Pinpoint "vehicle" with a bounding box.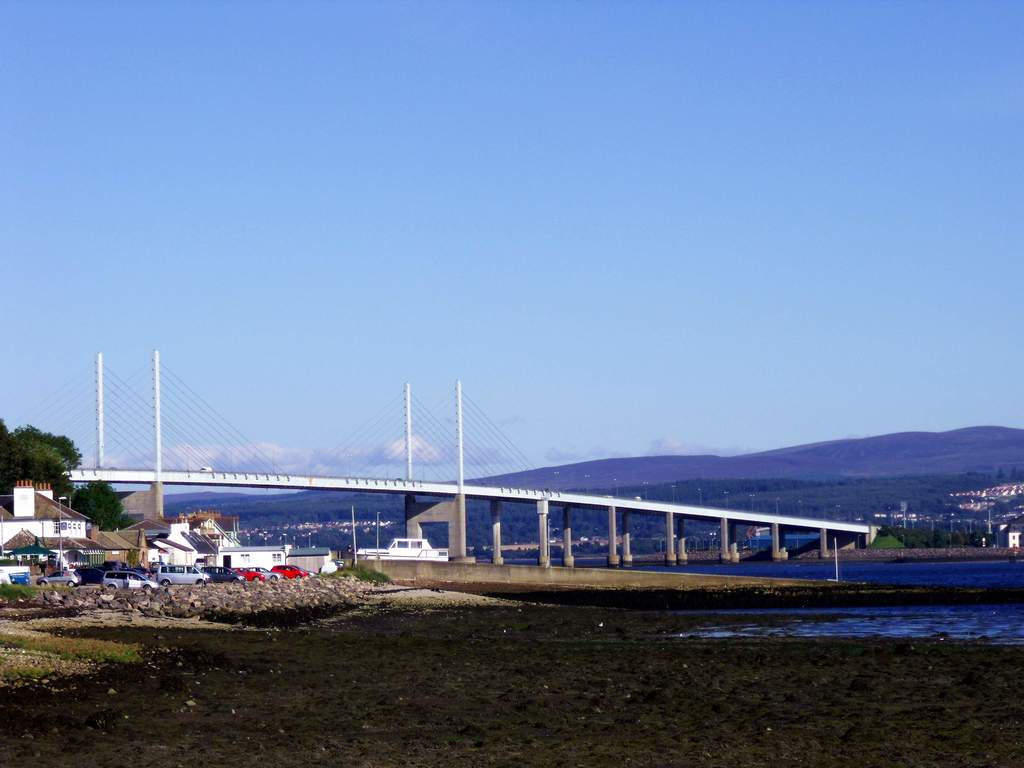
<region>99, 572, 160, 590</region>.
